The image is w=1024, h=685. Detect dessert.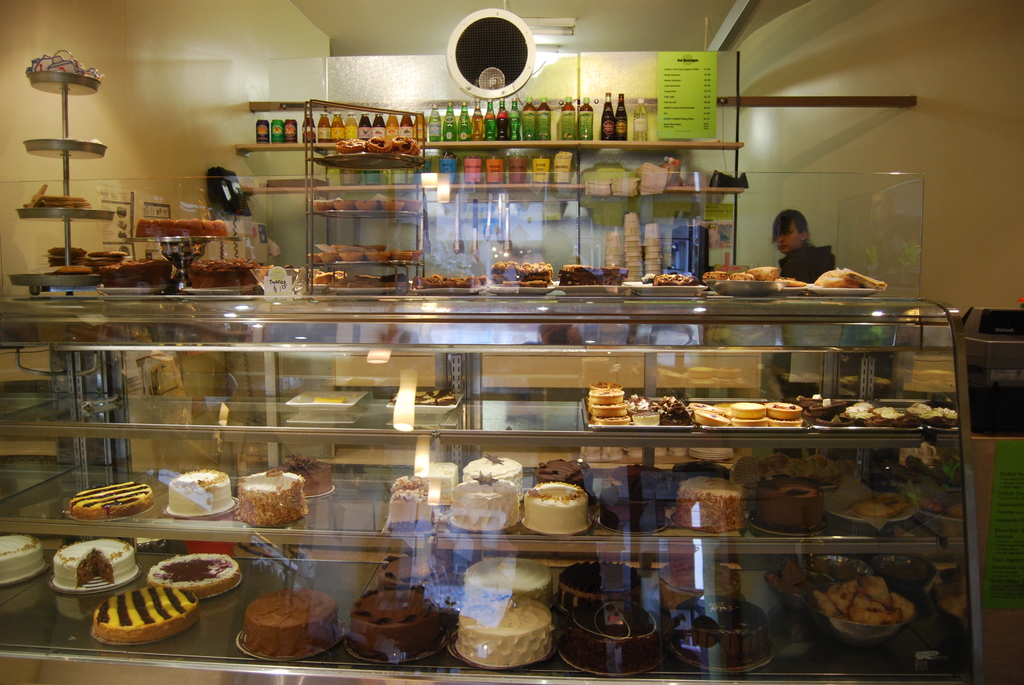
Detection: [463,455,524,492].
